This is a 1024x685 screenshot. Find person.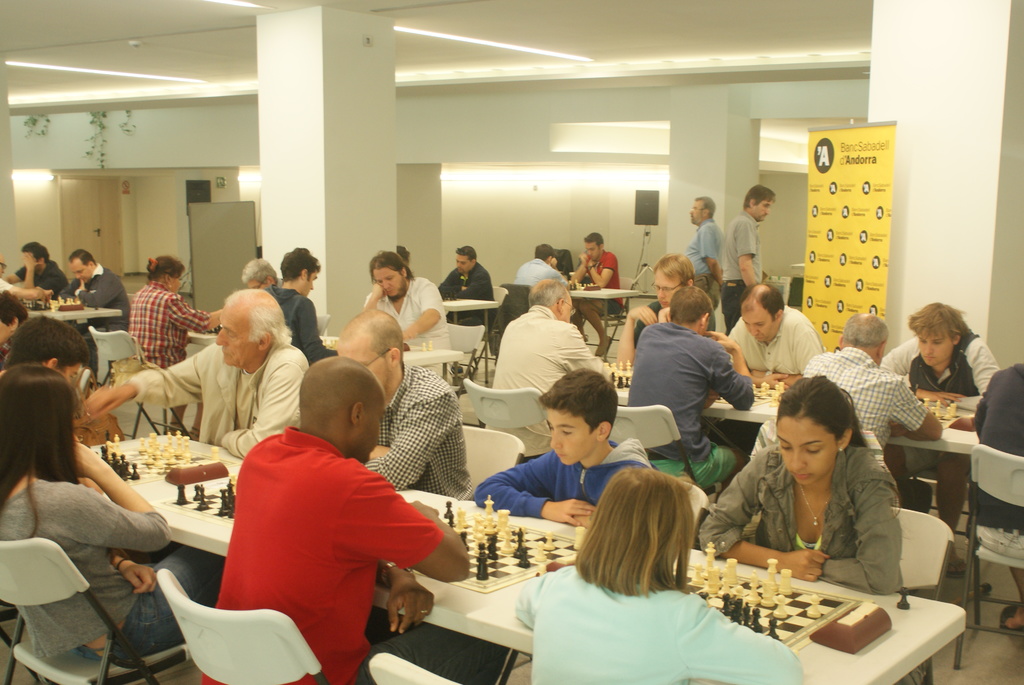
Bounding box: bbox(14, 315, 84, 393).
